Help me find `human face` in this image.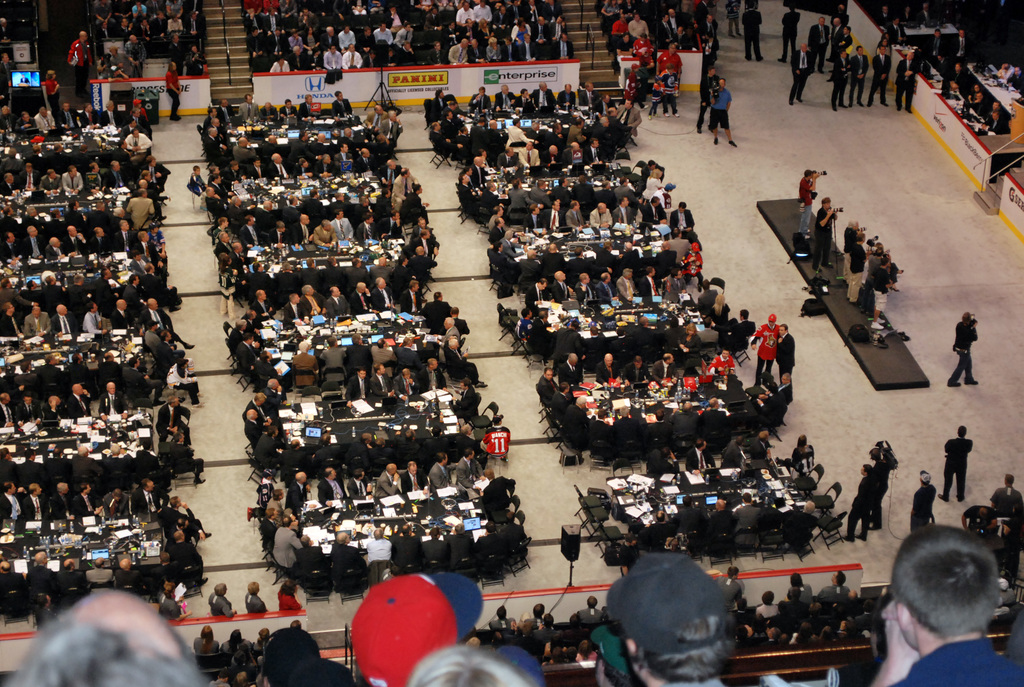
Found it: bbox(588, 83, 597, 92).
